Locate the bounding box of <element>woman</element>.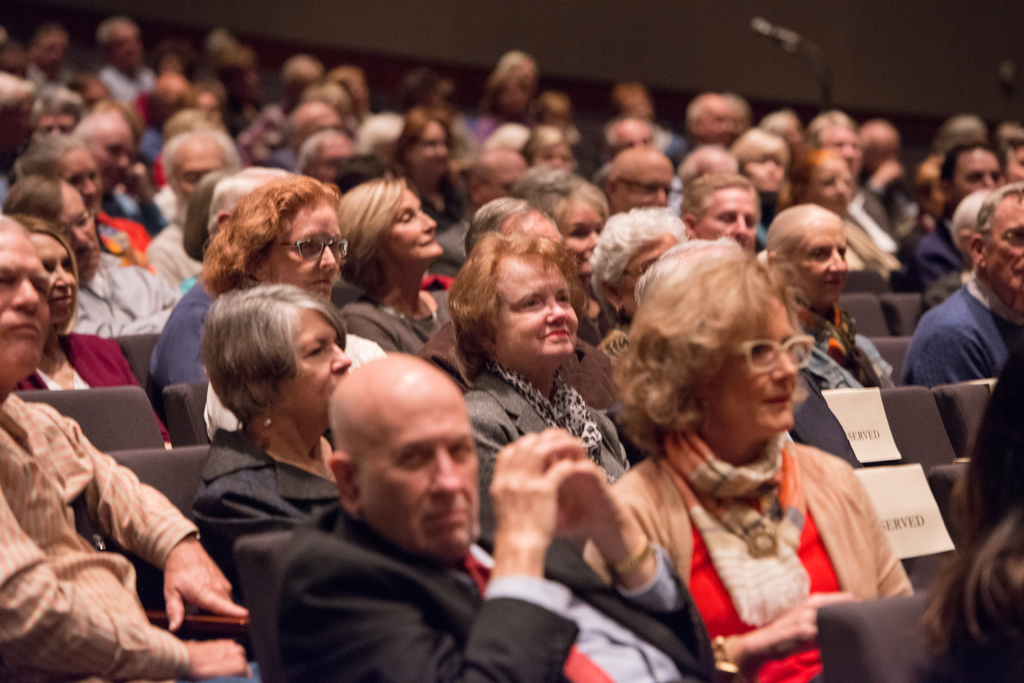
Bounding box: 183,298,354,573.
